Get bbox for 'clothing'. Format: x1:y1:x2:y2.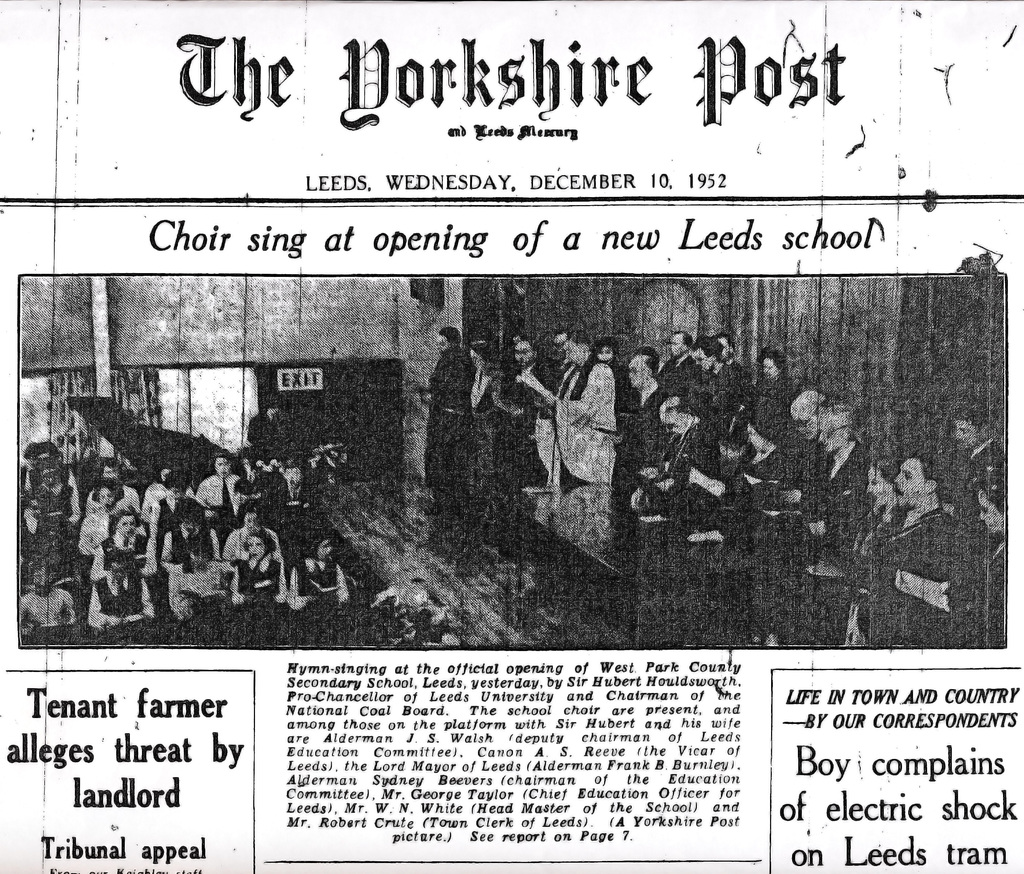
21:485:80:536.
